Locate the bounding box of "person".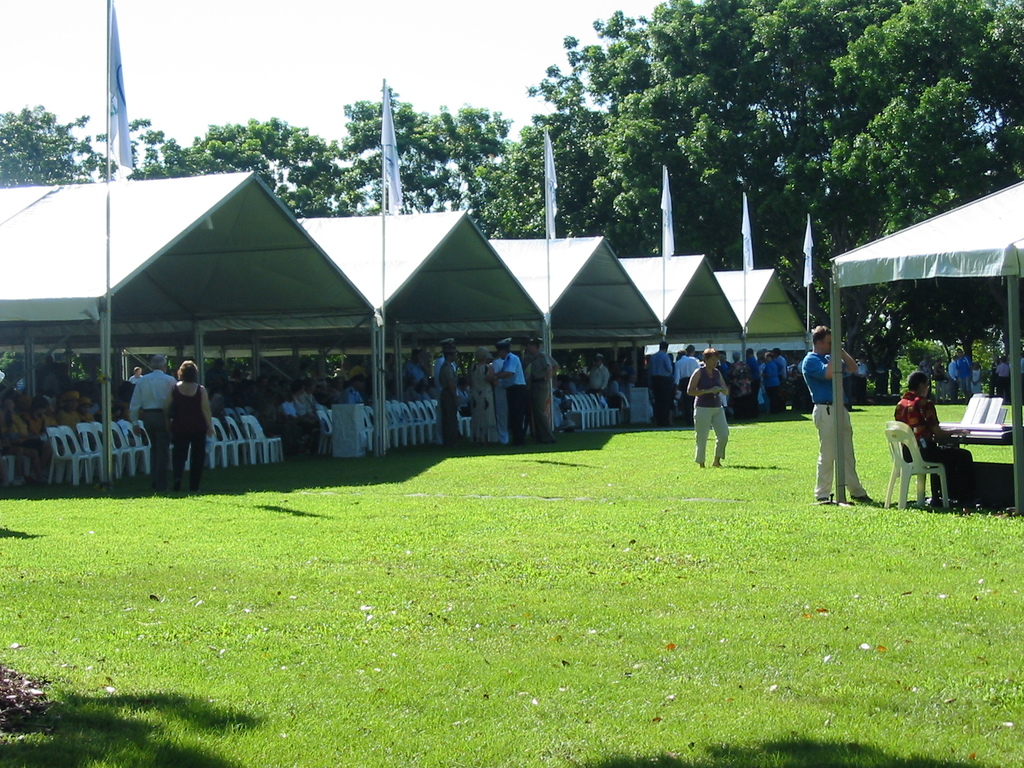
Bounding box: detection(802, 323, 875, 506).
